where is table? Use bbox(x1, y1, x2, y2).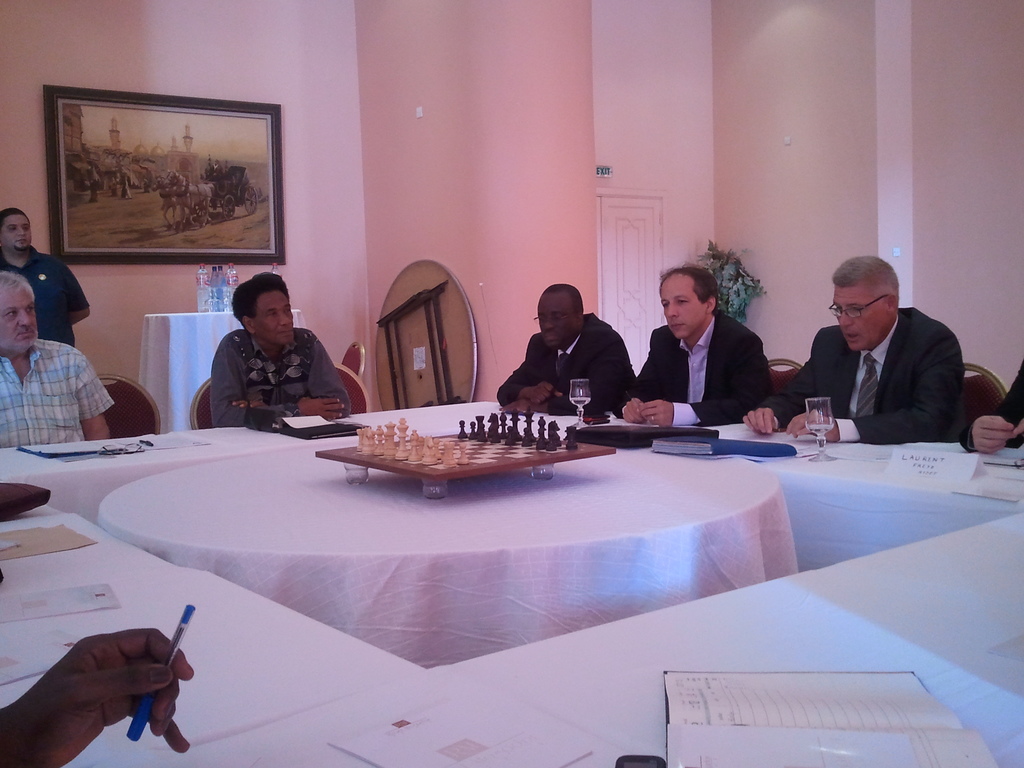
bbox(0, 471, 424, 767).
